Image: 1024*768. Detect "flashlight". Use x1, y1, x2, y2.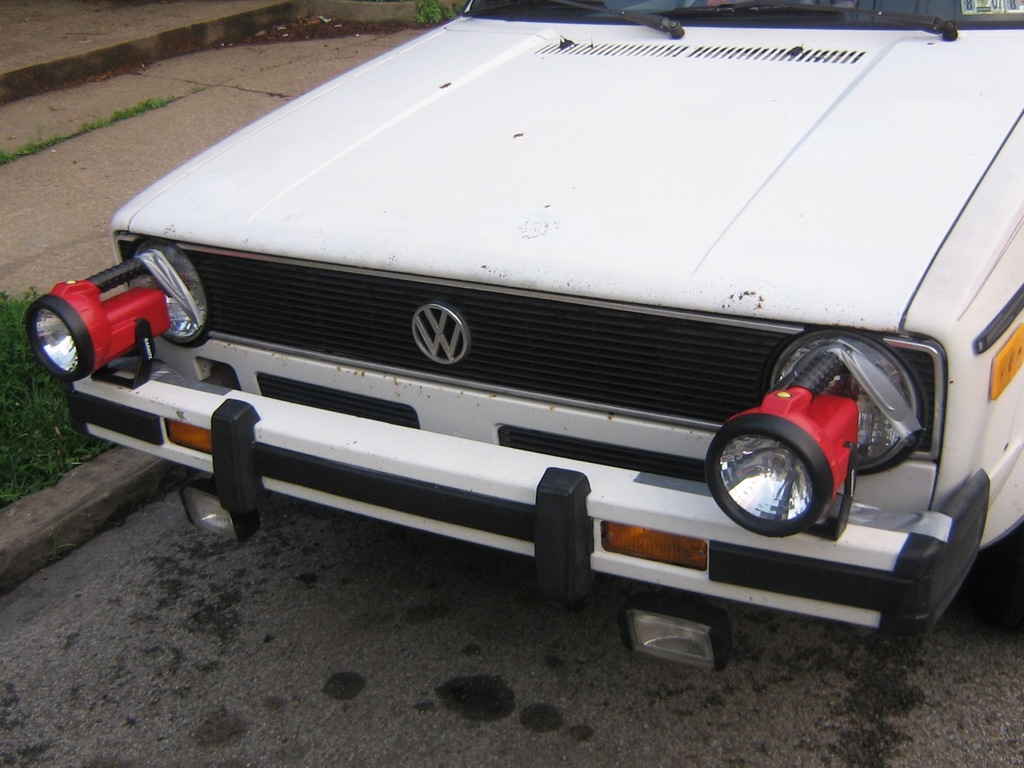
700, 362, 855, 526.
